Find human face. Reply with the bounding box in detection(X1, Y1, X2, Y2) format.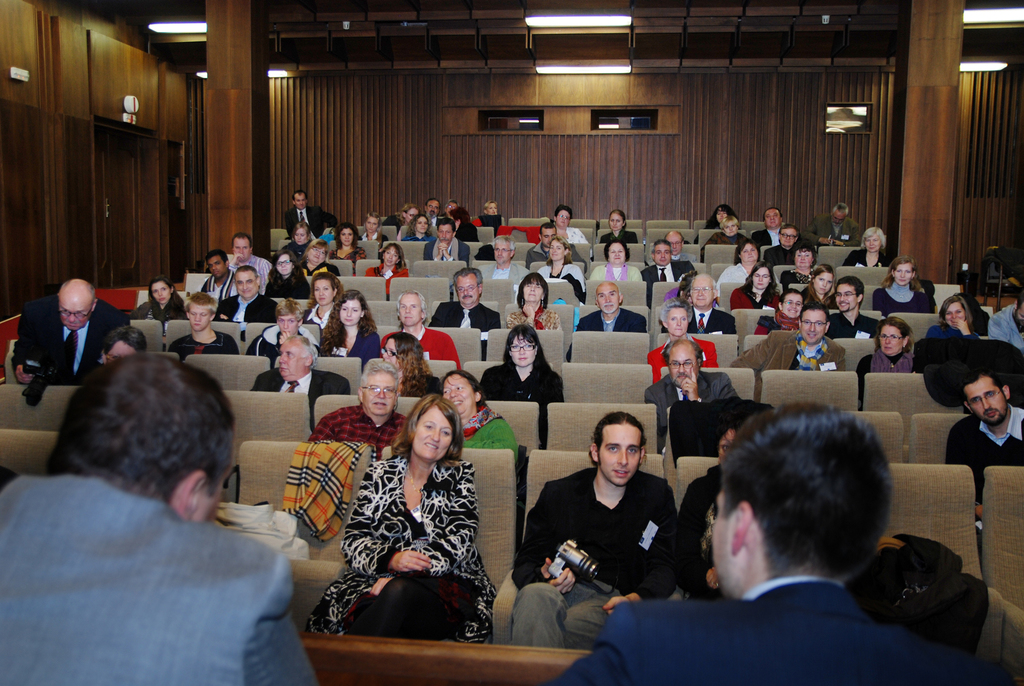
detection(752, 268, 771, 291).
